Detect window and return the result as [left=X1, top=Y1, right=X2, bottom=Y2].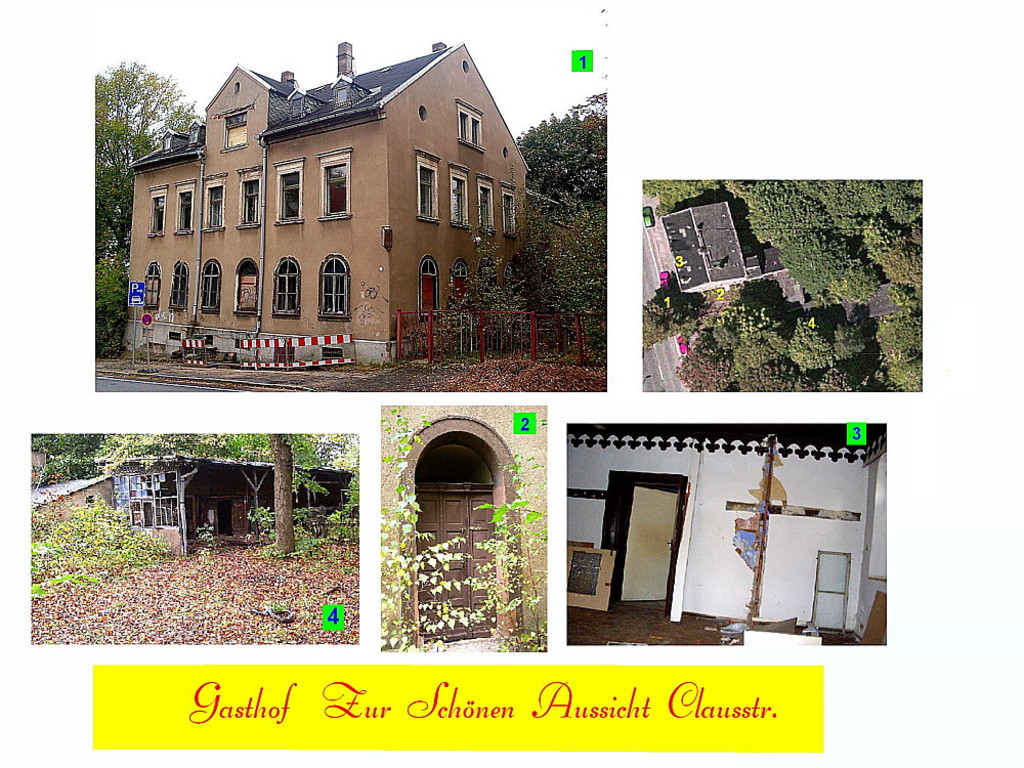
[left=233, top=174, right=261, bottom=227].
